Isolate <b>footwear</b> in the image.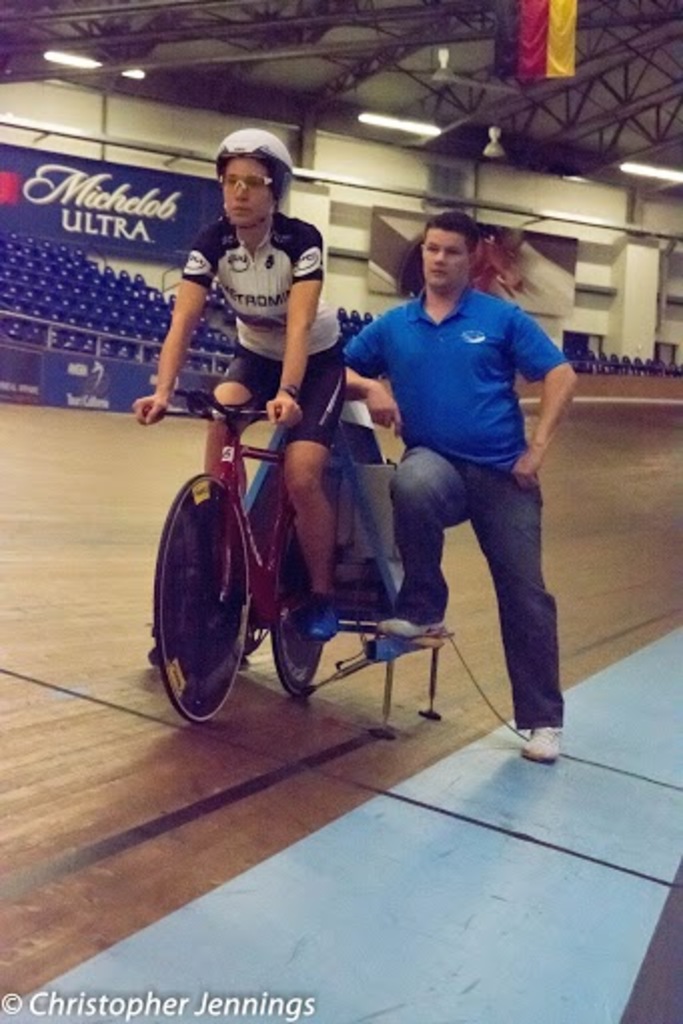
Isolated region: [x1=375, y1=613, x2=445, y2=645].
